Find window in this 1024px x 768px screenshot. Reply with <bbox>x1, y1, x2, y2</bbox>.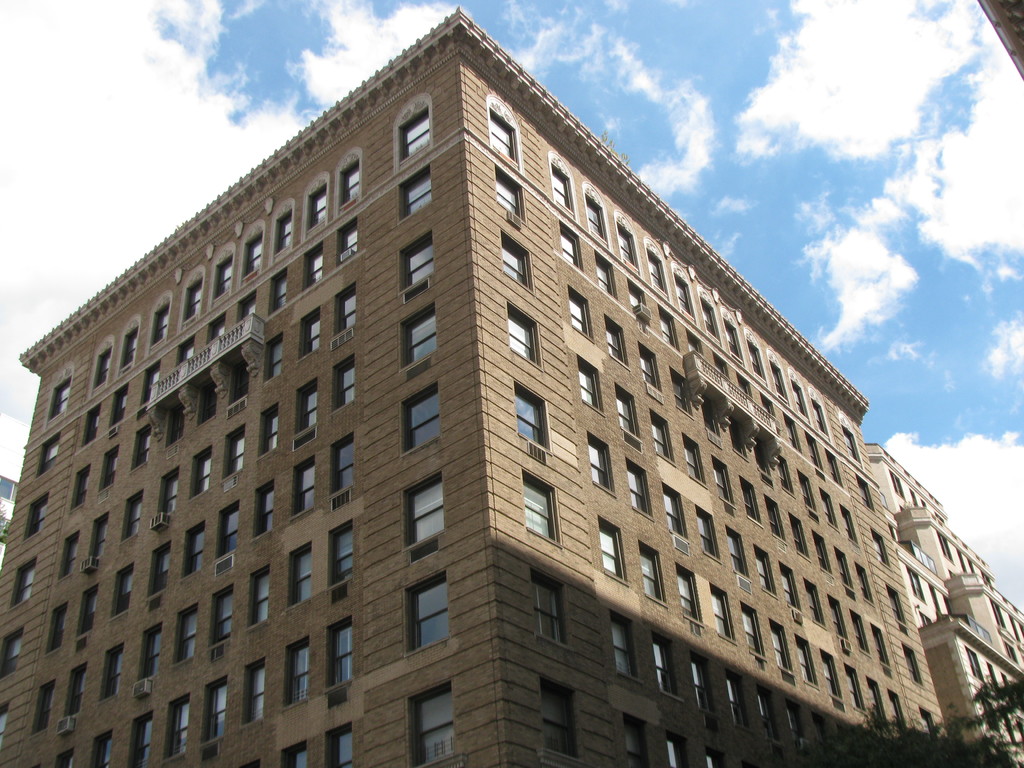
<bbox>245, 237, 260, 274</bbox>.
